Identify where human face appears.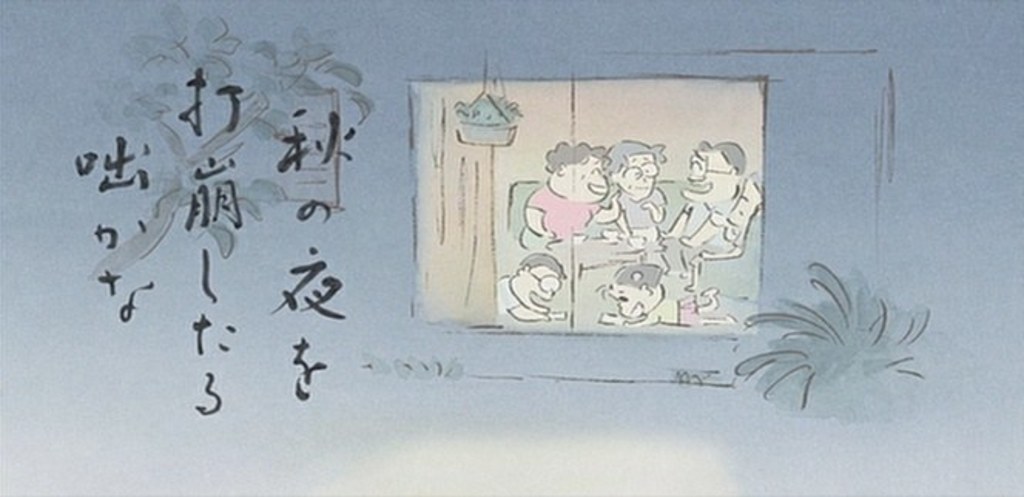
Appears at crop(612, 281, 649, 318).
